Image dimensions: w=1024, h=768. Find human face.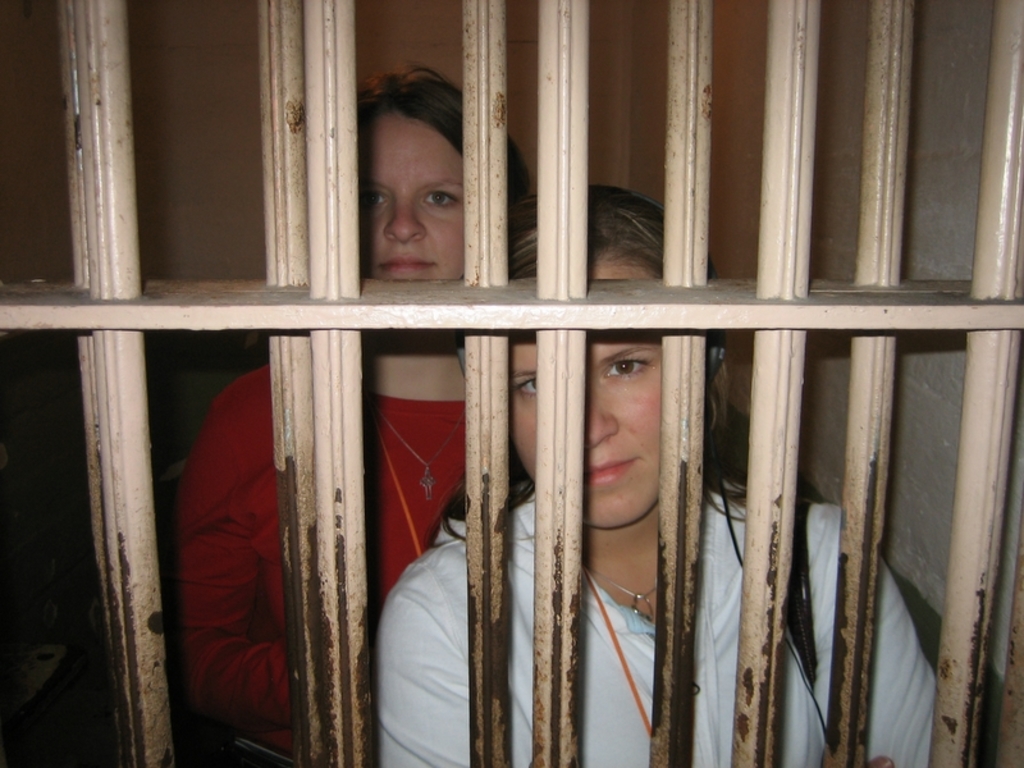
locate(357, 104, 463, 285).
